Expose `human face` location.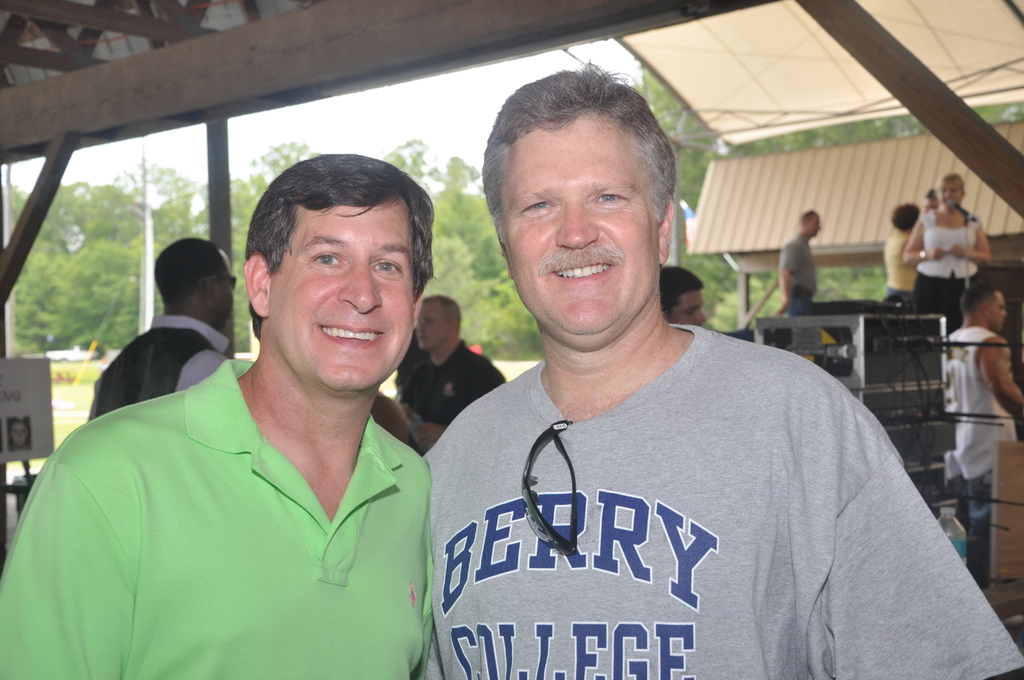
Exposed at [left=413, top=303, right=451, bottom=349].
